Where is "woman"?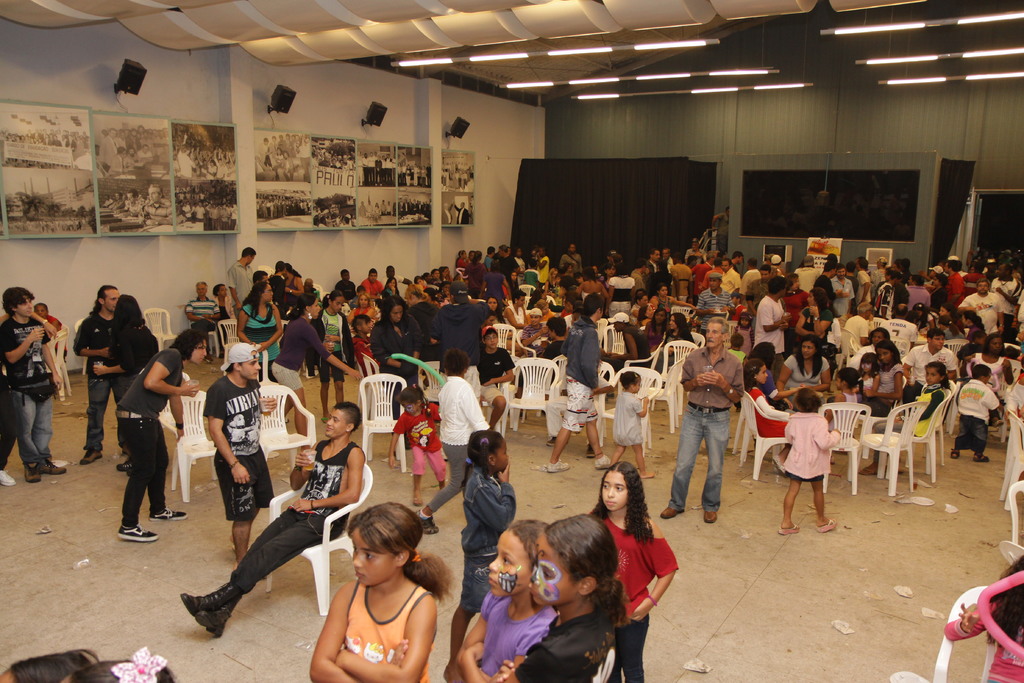
(x1=504, y1=290, x2=530, y2=341).
